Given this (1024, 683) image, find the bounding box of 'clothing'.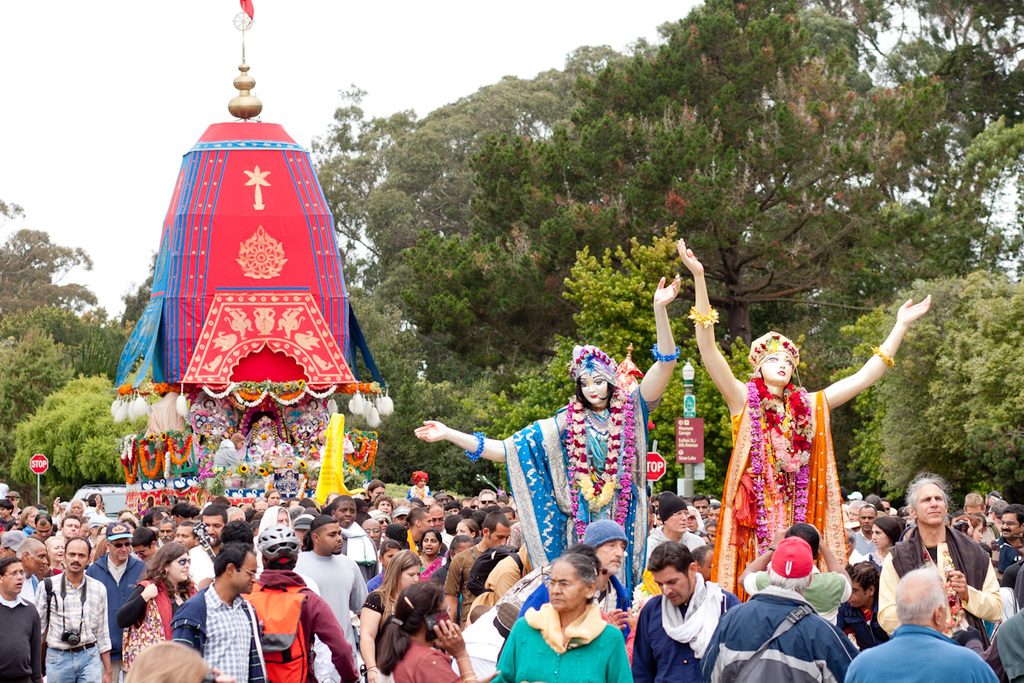
x1=235, y1=577, x2=334, y2=676.
